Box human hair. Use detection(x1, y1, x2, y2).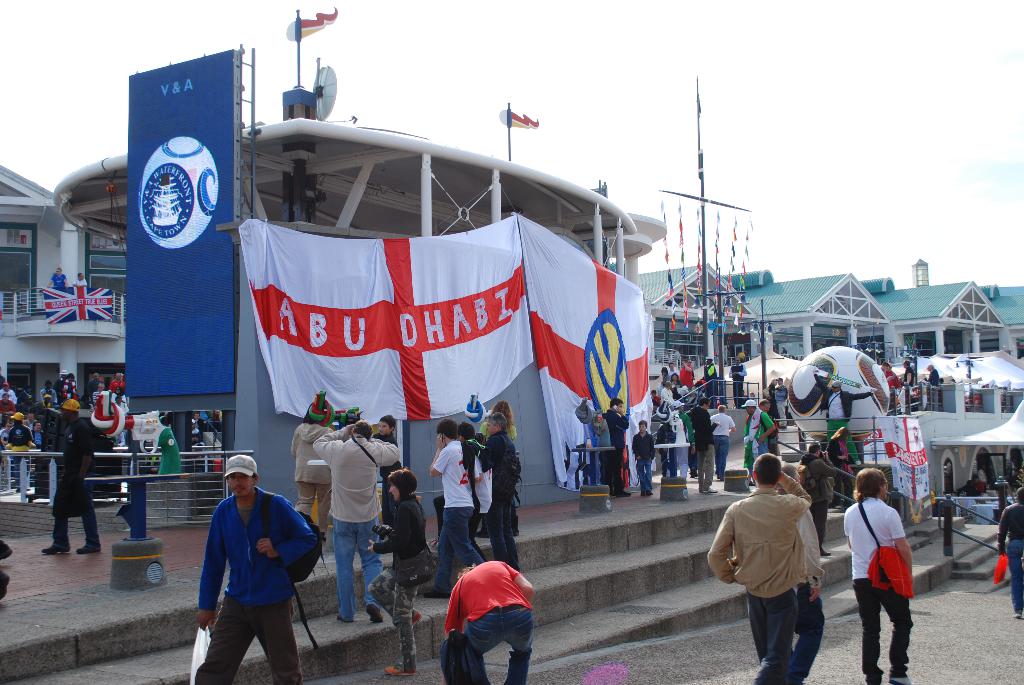
detection(1014, 487, 1022, 503).
